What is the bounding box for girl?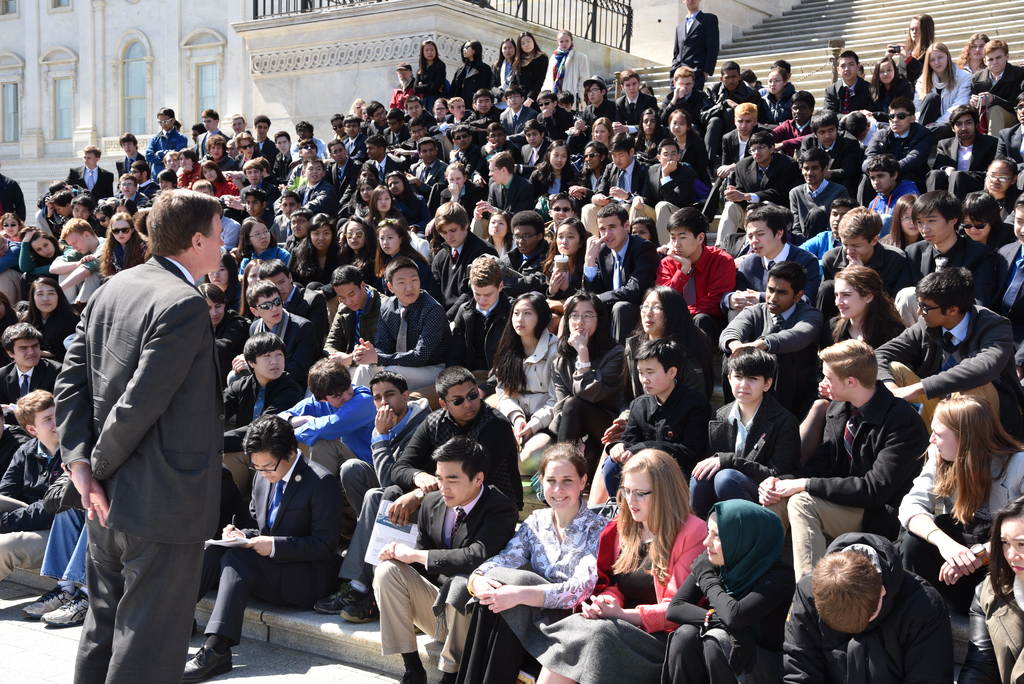
[x1=21, y1=230, x2=72, y2=277].
